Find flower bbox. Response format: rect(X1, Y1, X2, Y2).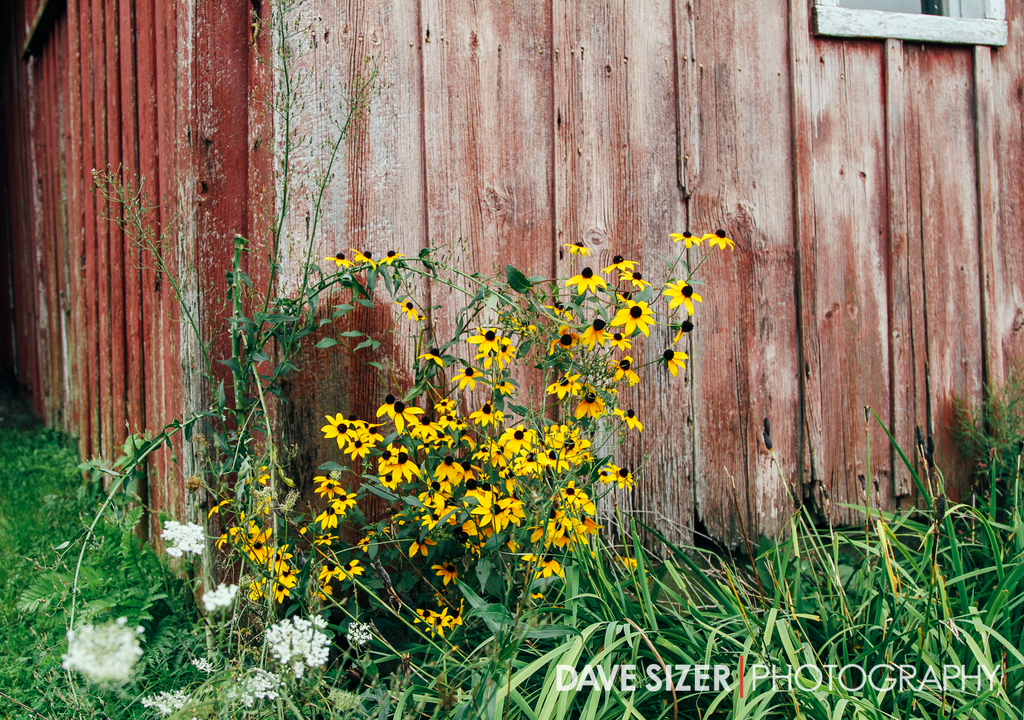
rect(548, 324, 579, 356).
